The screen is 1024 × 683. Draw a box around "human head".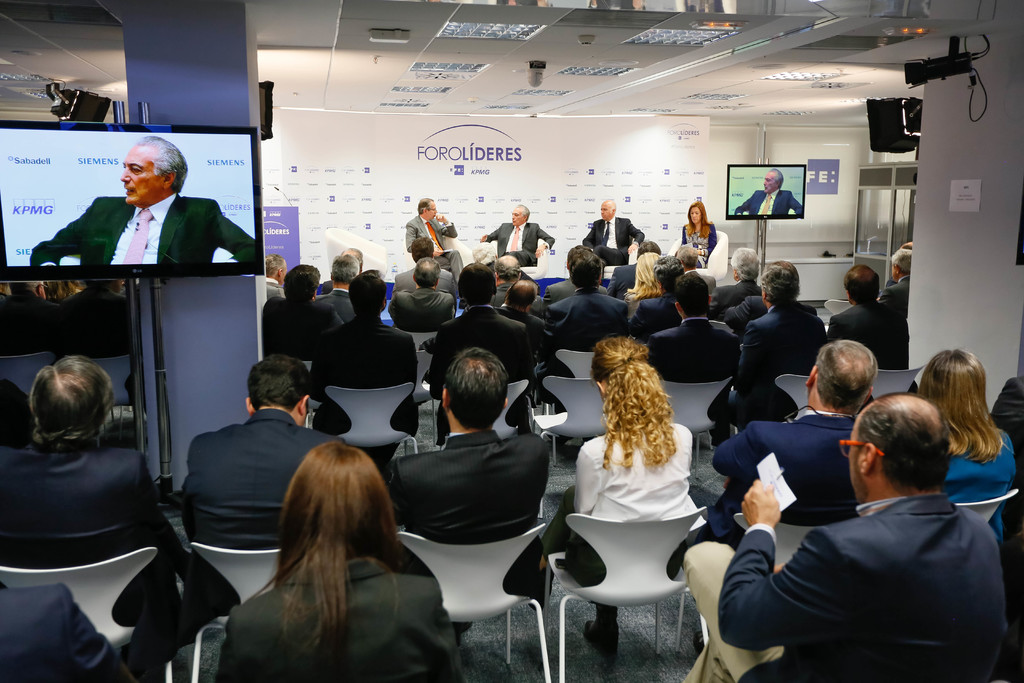
Rect(455, 261, 496, 308).
